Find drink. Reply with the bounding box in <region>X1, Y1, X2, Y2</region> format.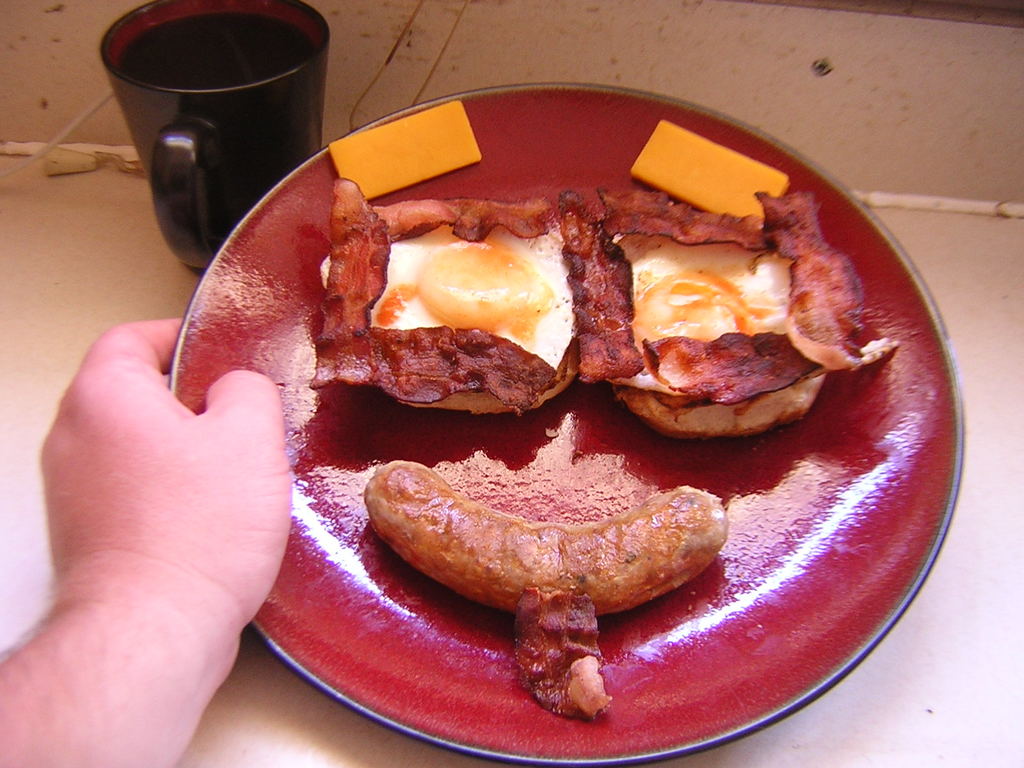
<region>112, 15, 317, 86</region>.
